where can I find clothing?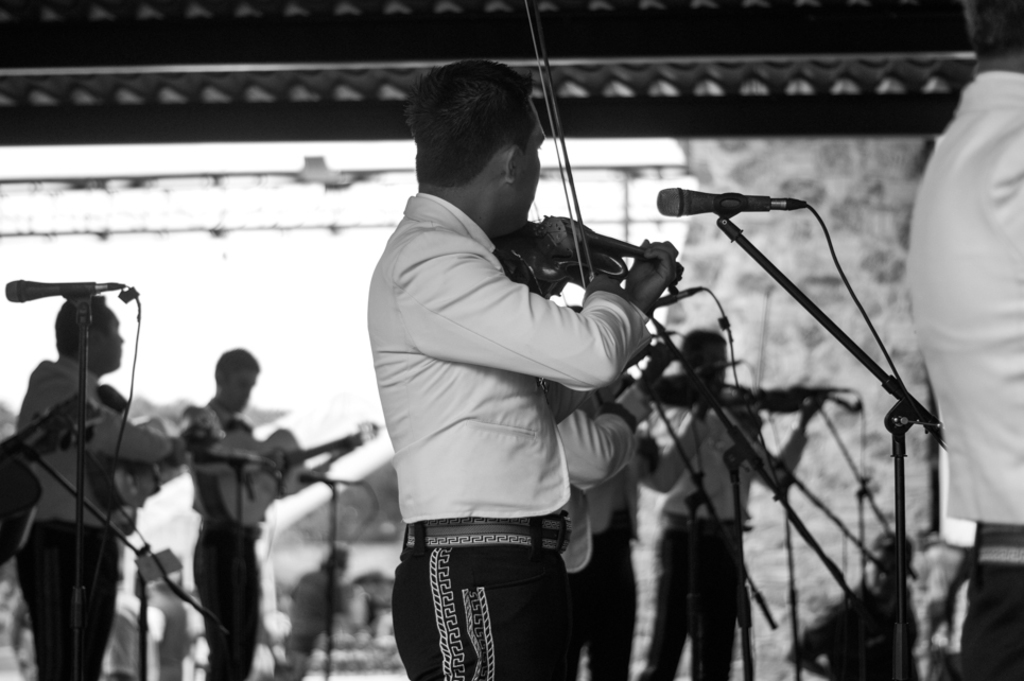
You can find it at x1=639, y1=387, x2=808, y2=678.
